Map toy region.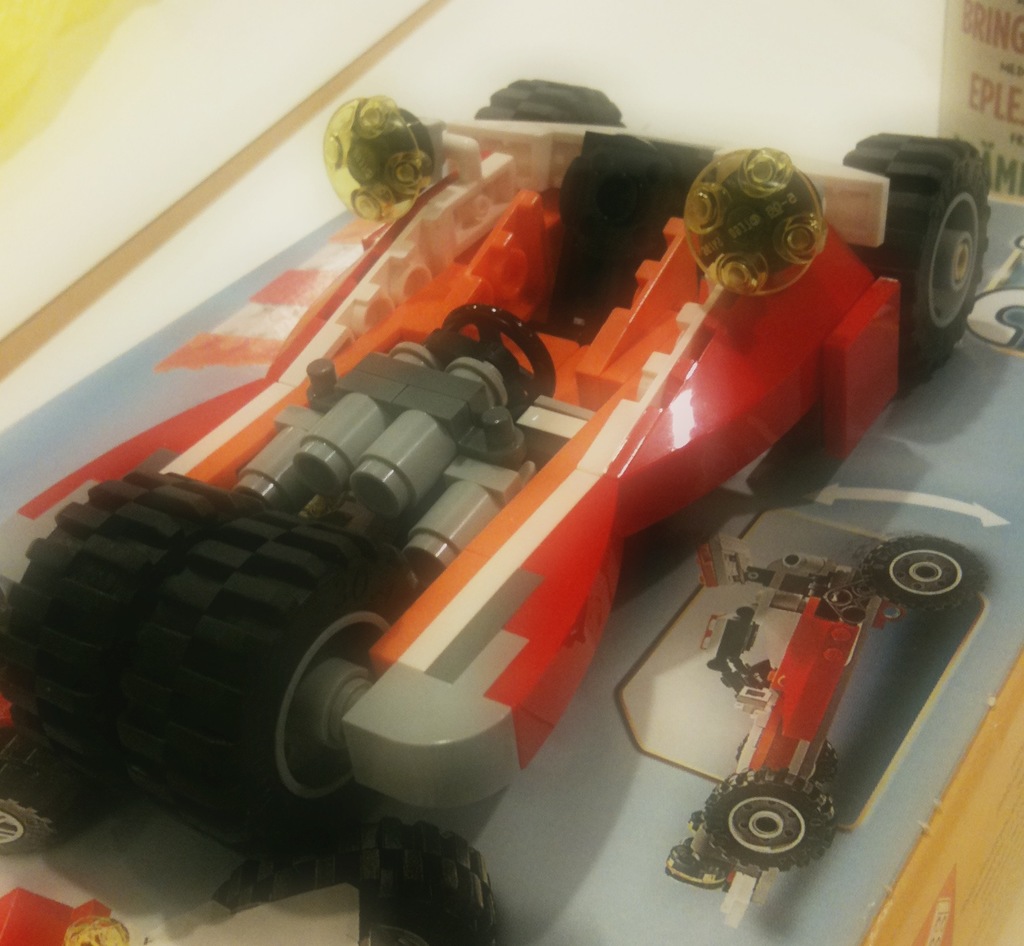
Mapped to detection(958, 246, 1023, 357).
